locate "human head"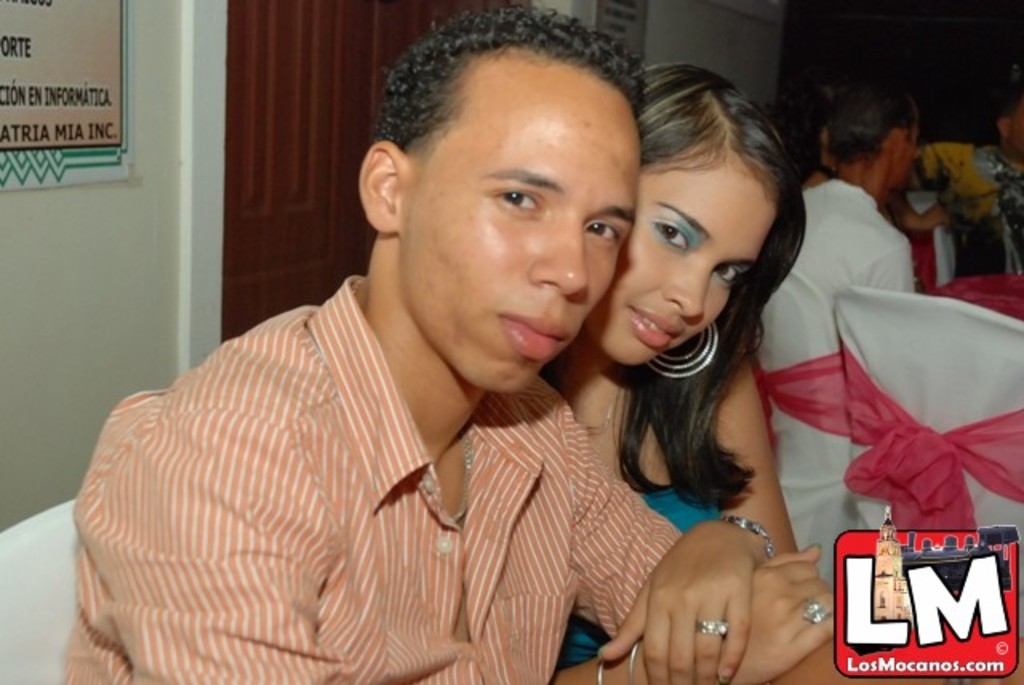
581 59 803 367
